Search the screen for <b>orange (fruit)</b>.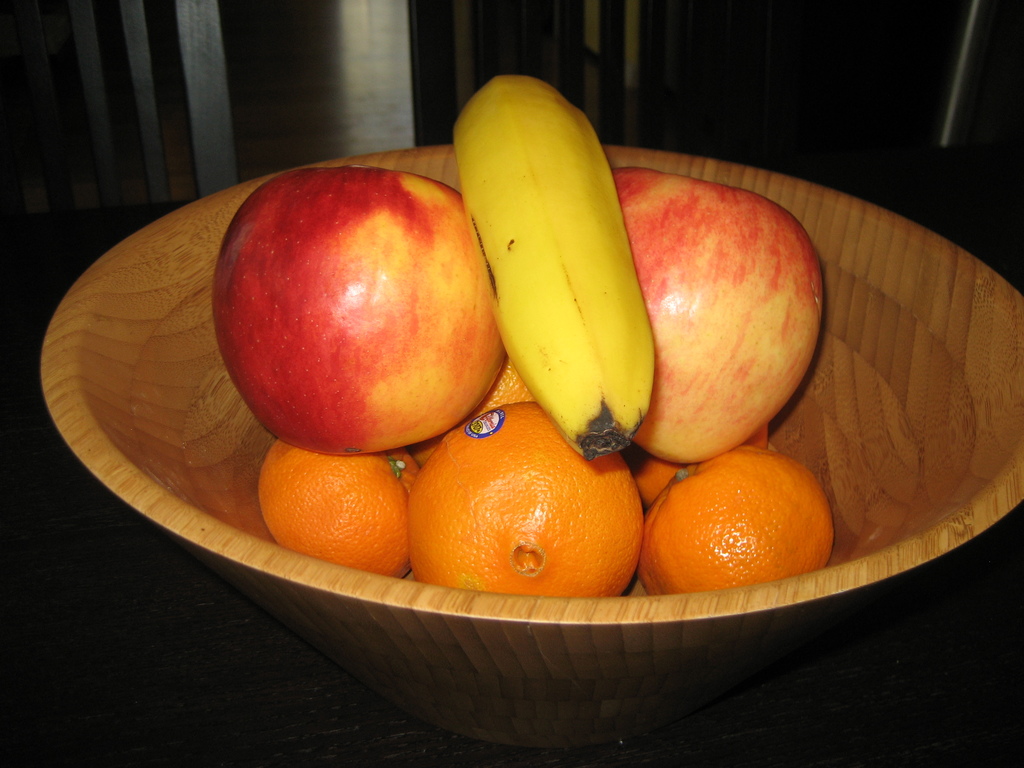
Found at locate(411, 397, 654, 601).
